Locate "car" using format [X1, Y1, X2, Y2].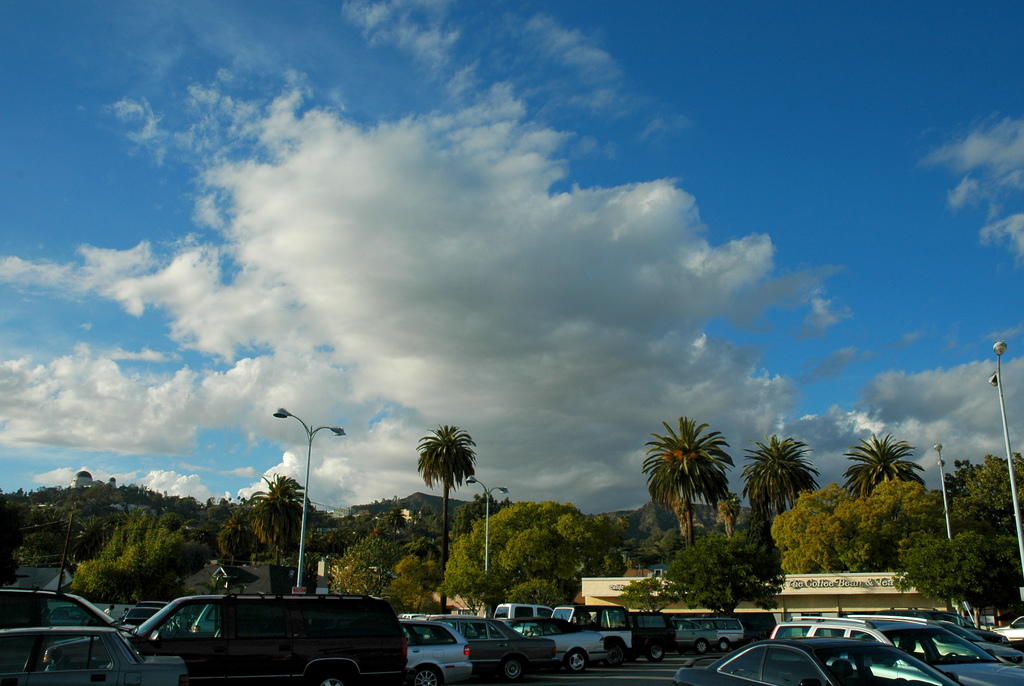
[401, 613, 469, 685].
